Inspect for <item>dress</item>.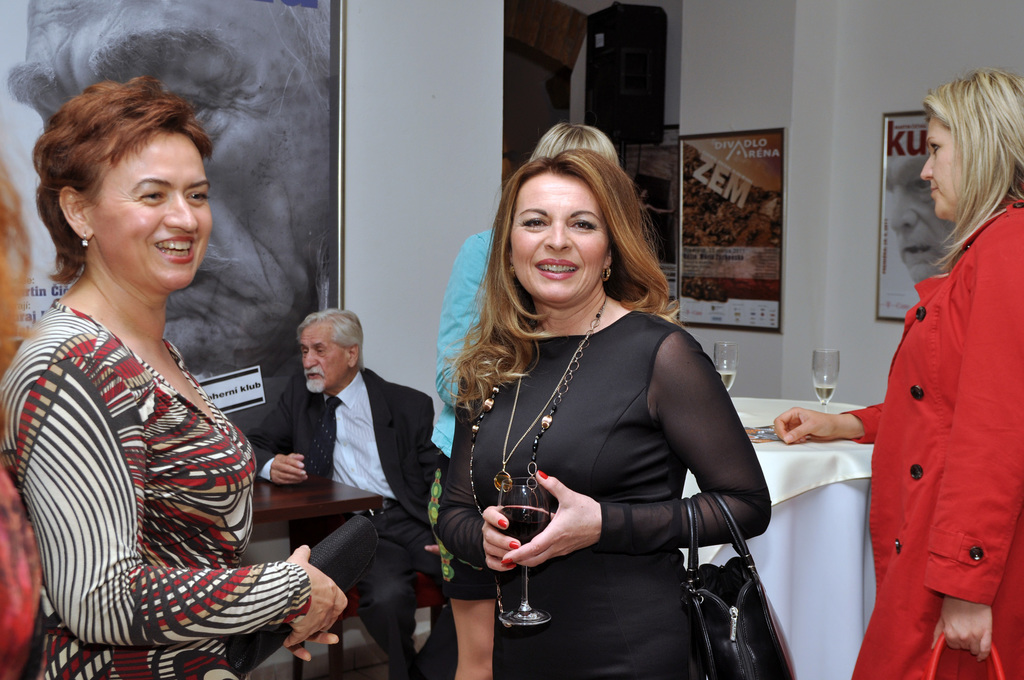
Inspection: 433,302,769,679.
